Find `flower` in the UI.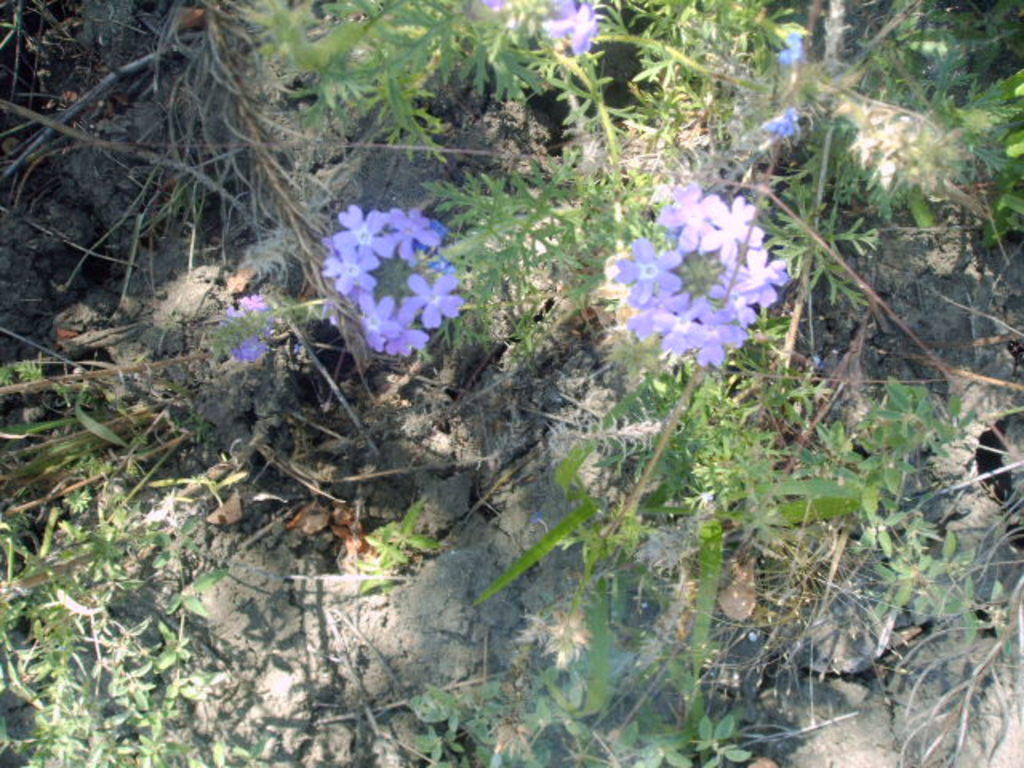
UI element at <box>715,253,786,312</box>.
